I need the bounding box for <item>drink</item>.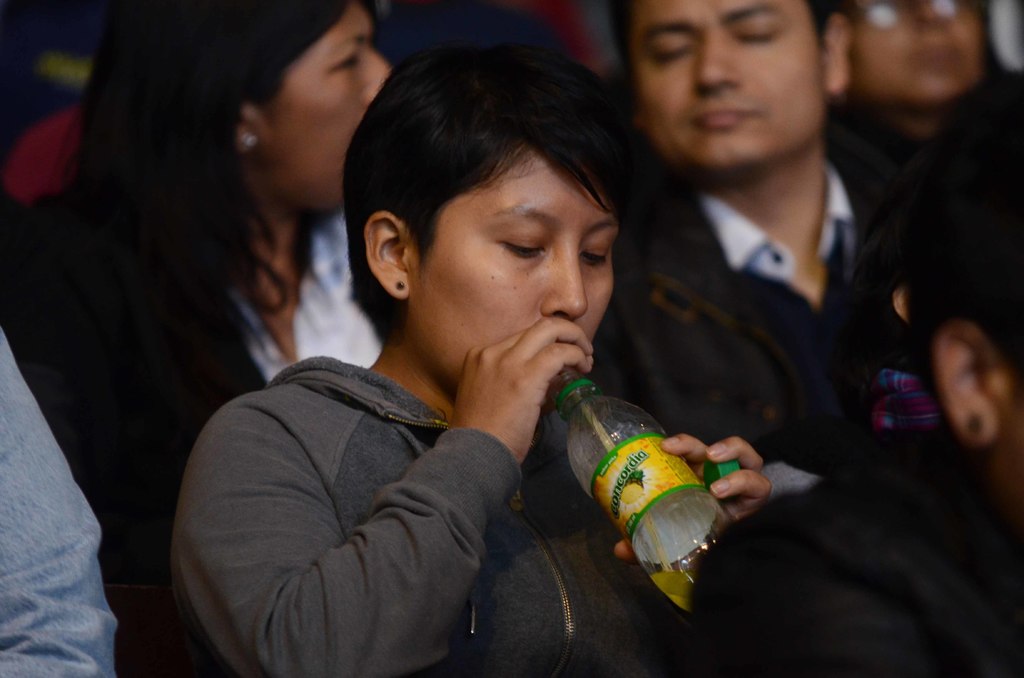
Here it is: (518,359,732,588).
